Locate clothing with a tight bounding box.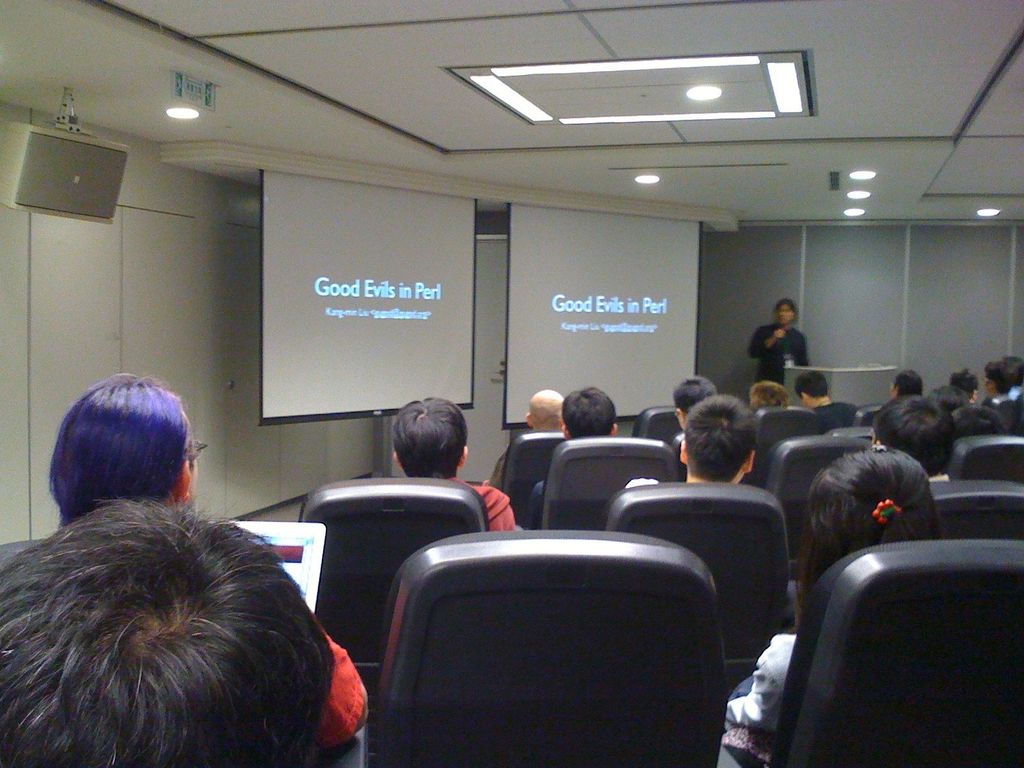
(x1=985, y1=393, x2=1005, y2=404).
